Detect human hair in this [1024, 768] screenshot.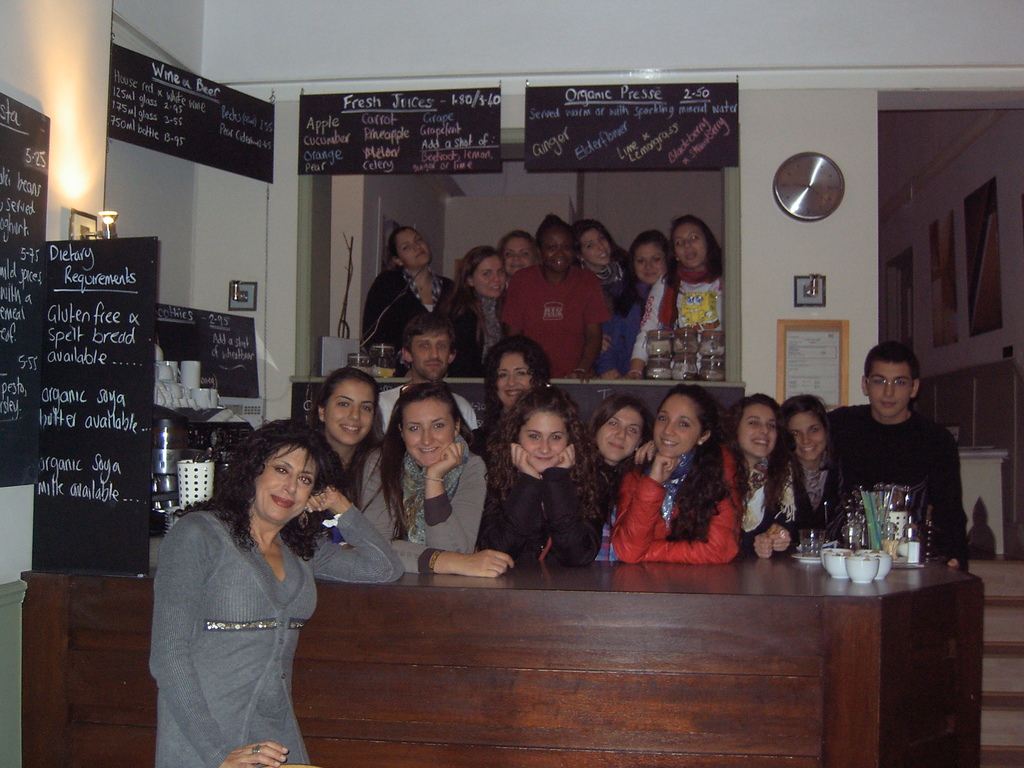
Detection: [x1=304, y1=365, x2=381, y2=508].
